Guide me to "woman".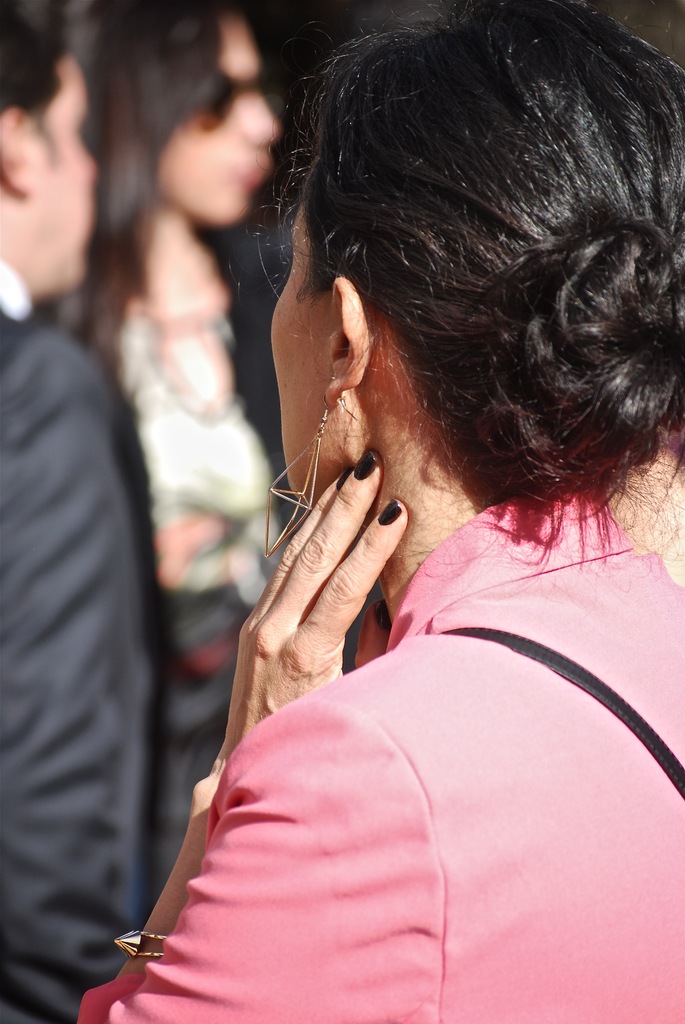
Guidance: <region>45, 0, 303, 877</region>.
